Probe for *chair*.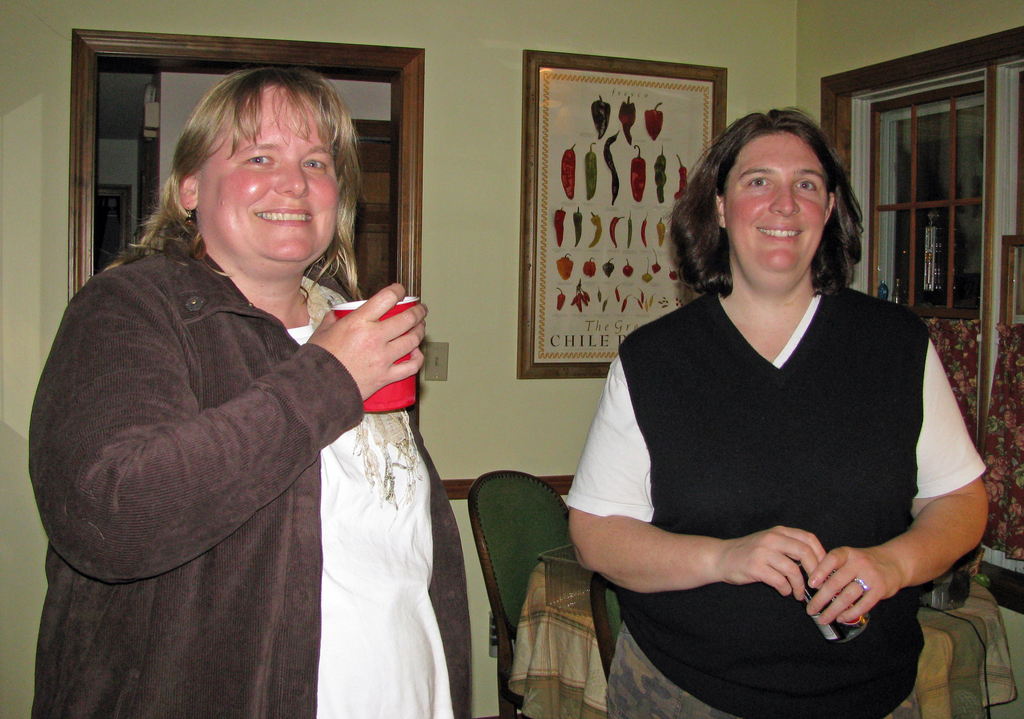
Probe result: 590 569 627 684.
